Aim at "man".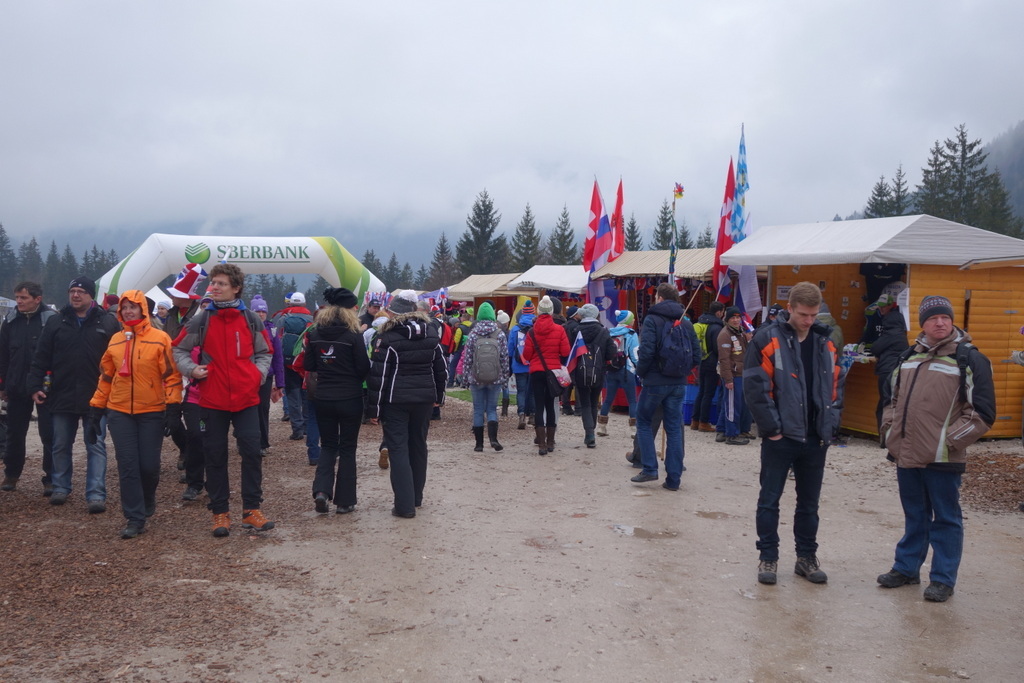
Aimed at x1=25, y1=275, x2=126, y2=513.
